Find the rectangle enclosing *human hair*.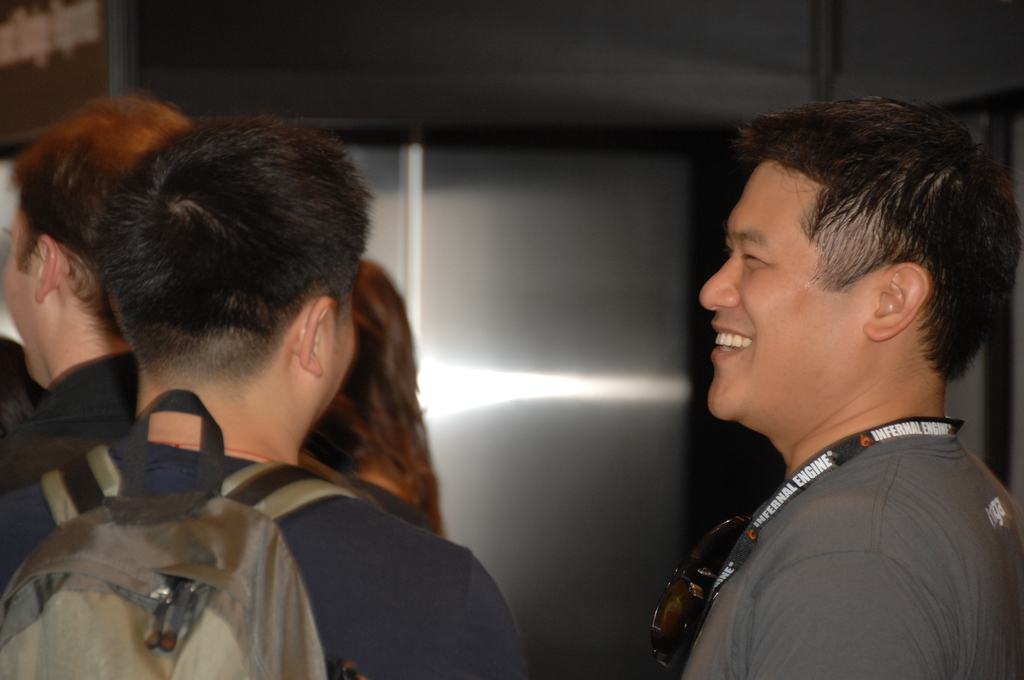
x1=93, y1=108, x2=385, y2=397.
